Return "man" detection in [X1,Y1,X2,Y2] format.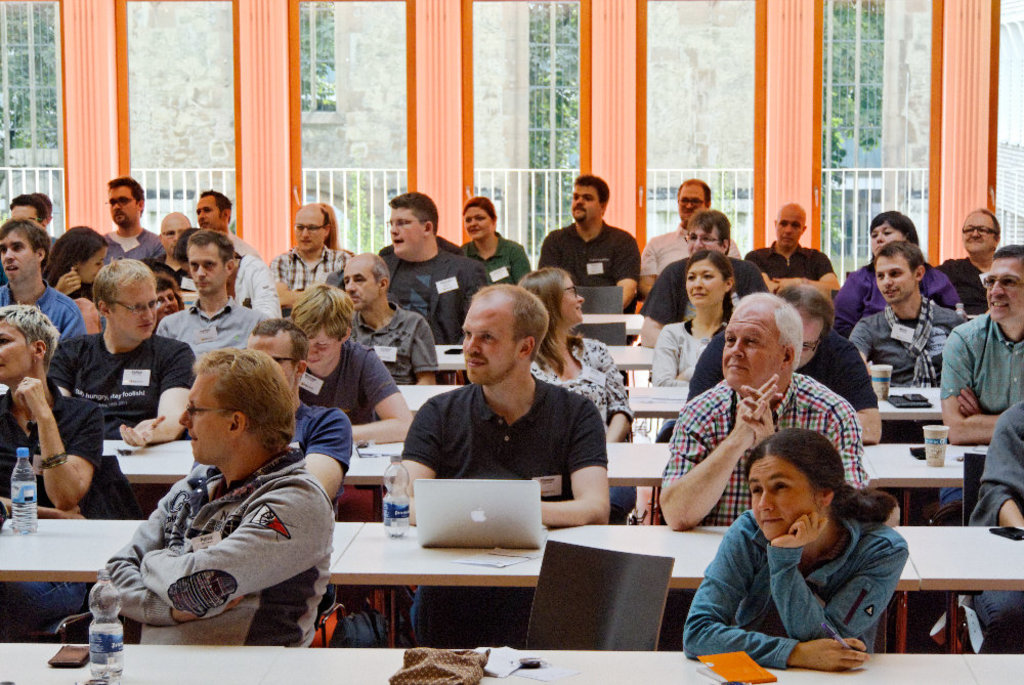
[541,172,639,318].
